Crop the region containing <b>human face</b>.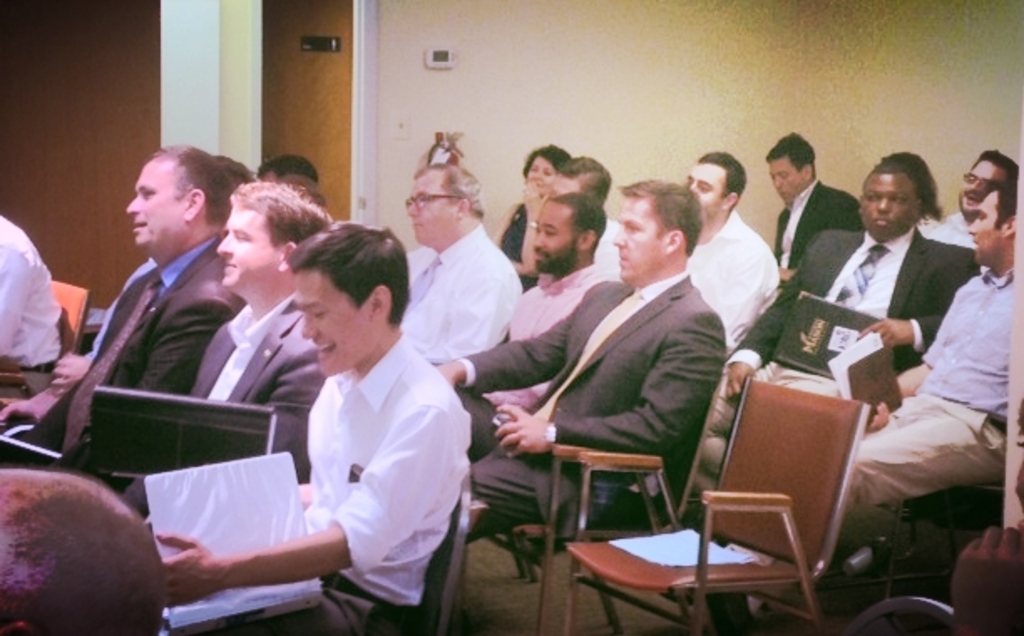
Crop region: box(527, 159, 552, 192).
